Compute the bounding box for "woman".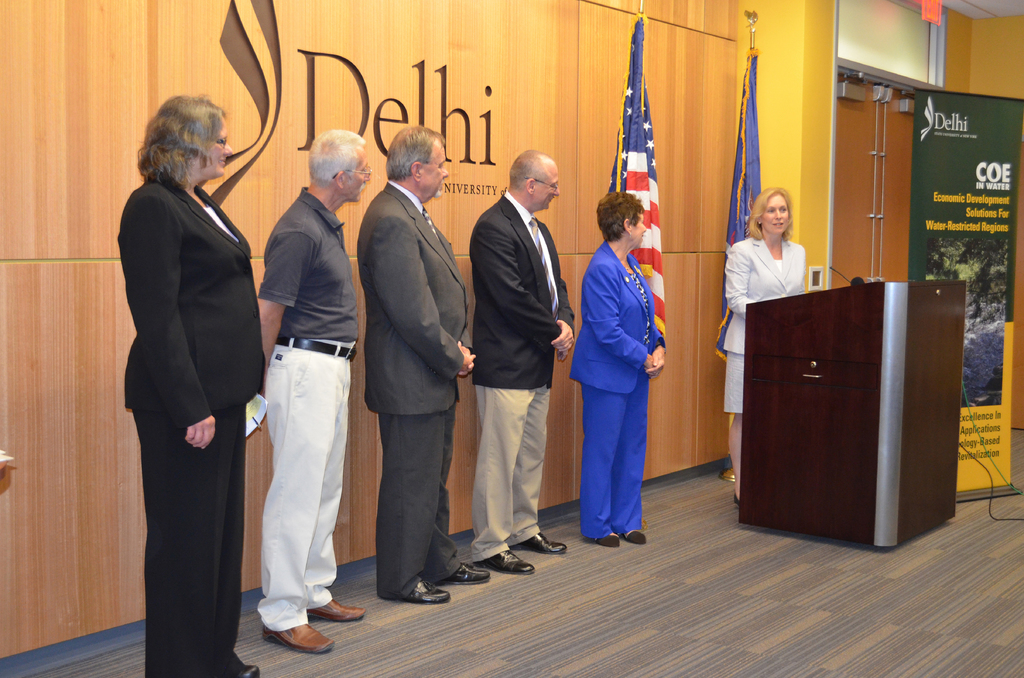
rect(723, 187, 807, 506).
